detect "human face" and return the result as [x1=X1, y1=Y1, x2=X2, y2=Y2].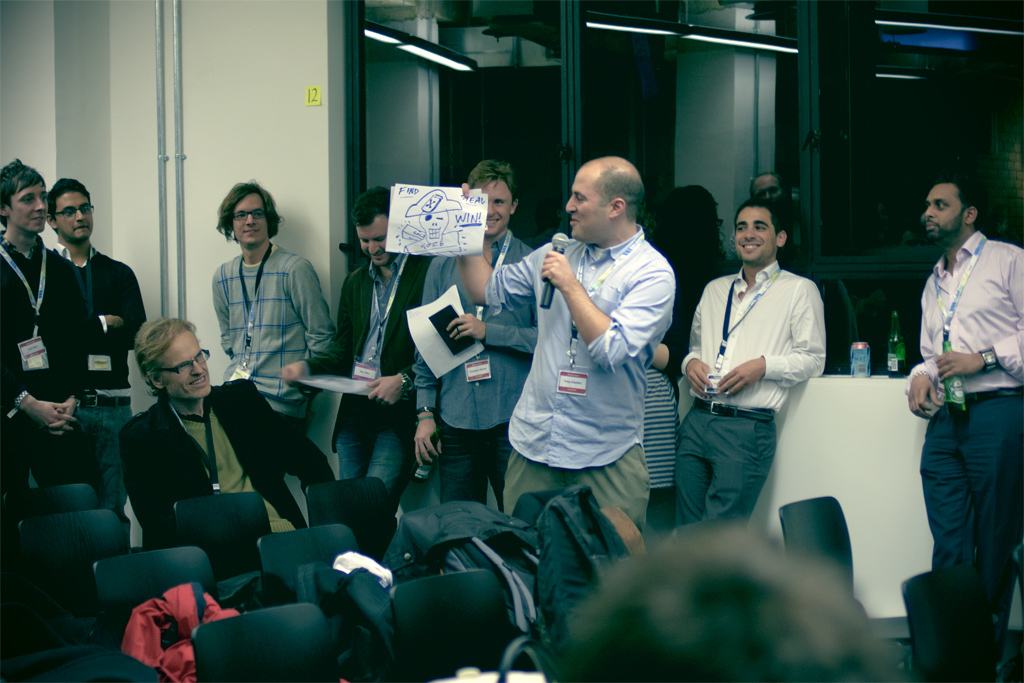
[x1=56, y1=192, x2=92, y2=242].
